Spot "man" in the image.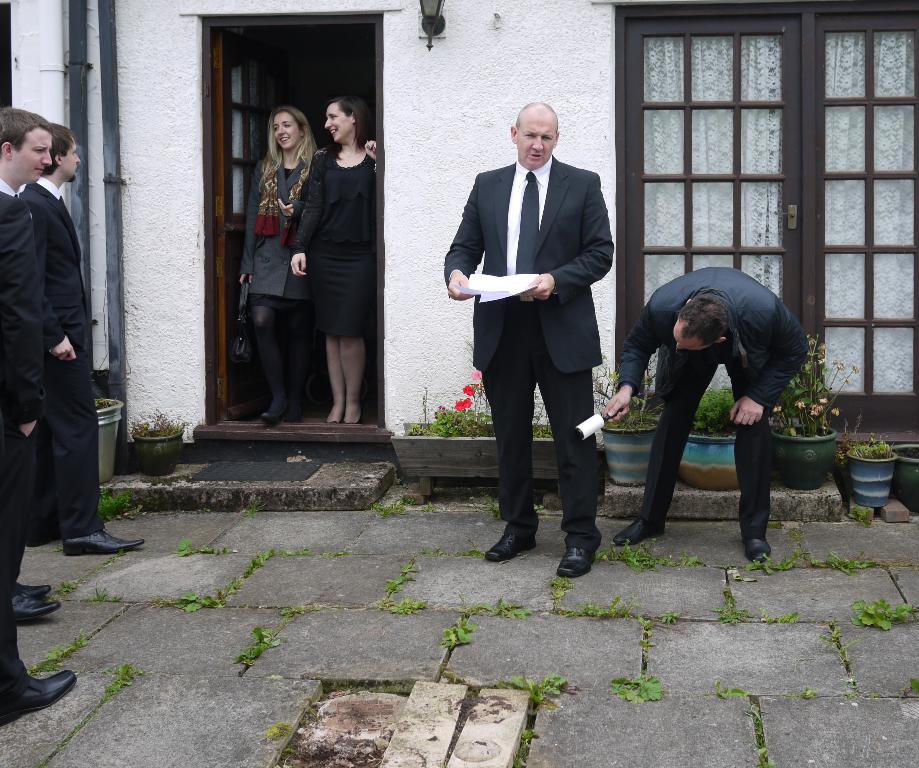
"man" found at Rect(26, 127, 145, 551).
